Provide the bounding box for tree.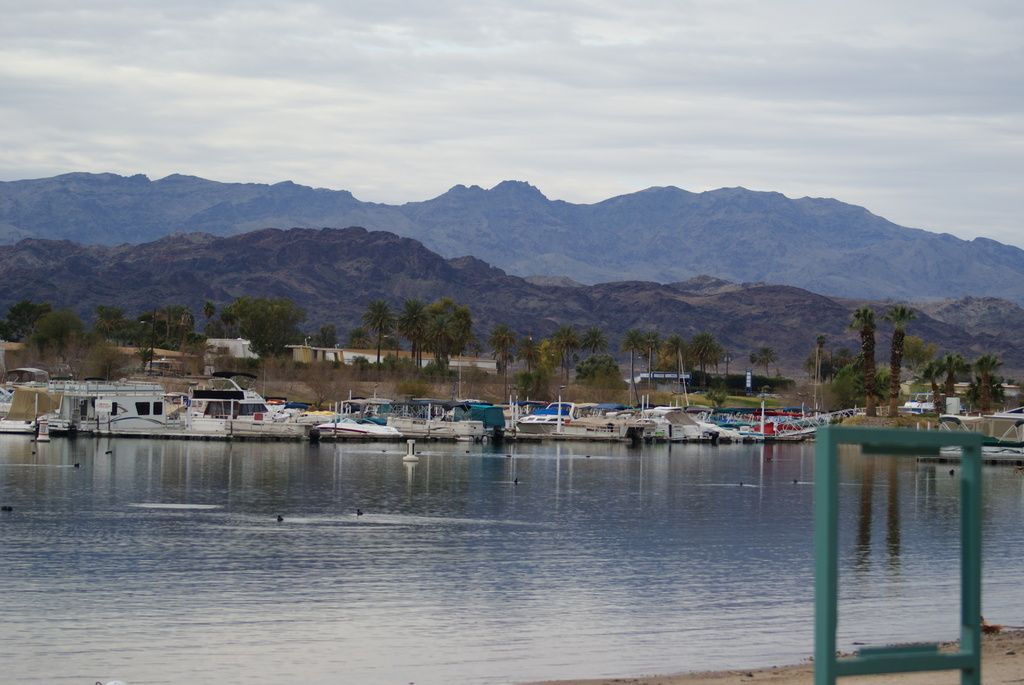
(614,323,659,409).
